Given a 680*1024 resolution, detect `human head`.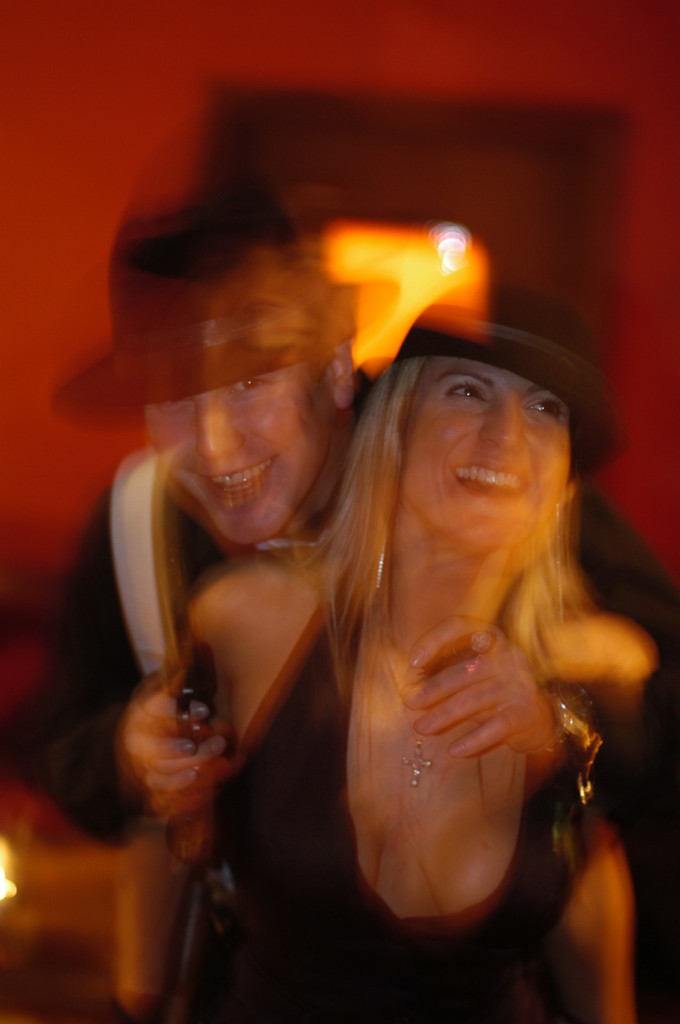
<region>50, 189, 398, 547</region>.
